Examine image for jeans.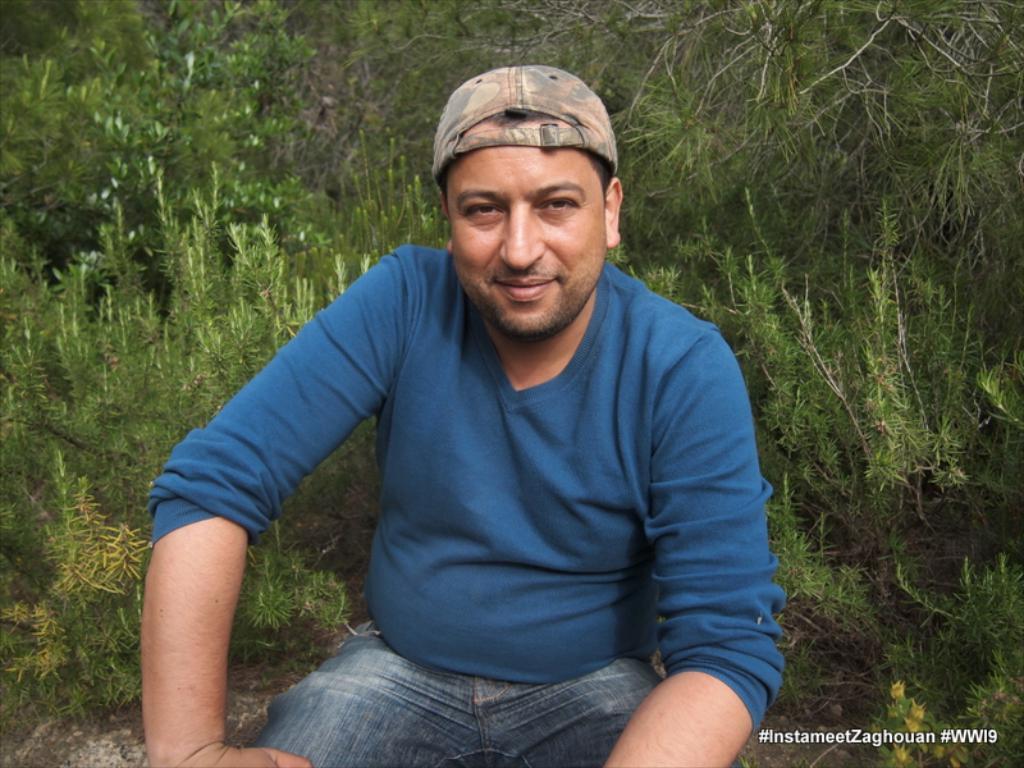
Examination result: 225 637 675 758.
